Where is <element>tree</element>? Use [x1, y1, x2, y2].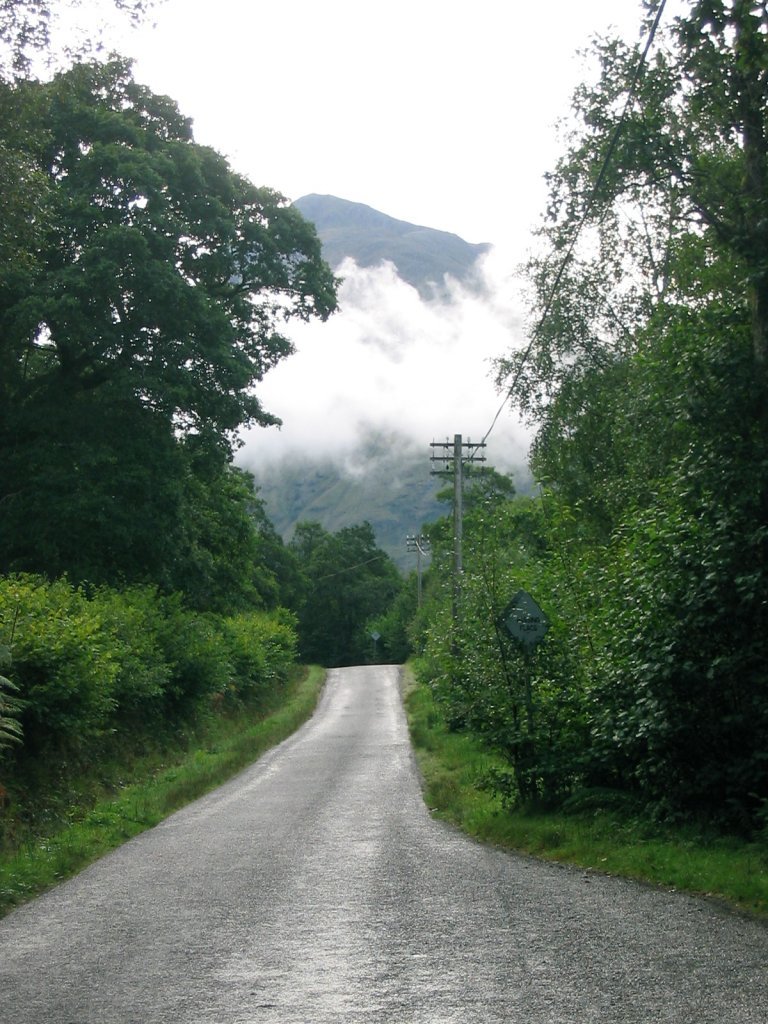
[0, 327, 302, 611].
